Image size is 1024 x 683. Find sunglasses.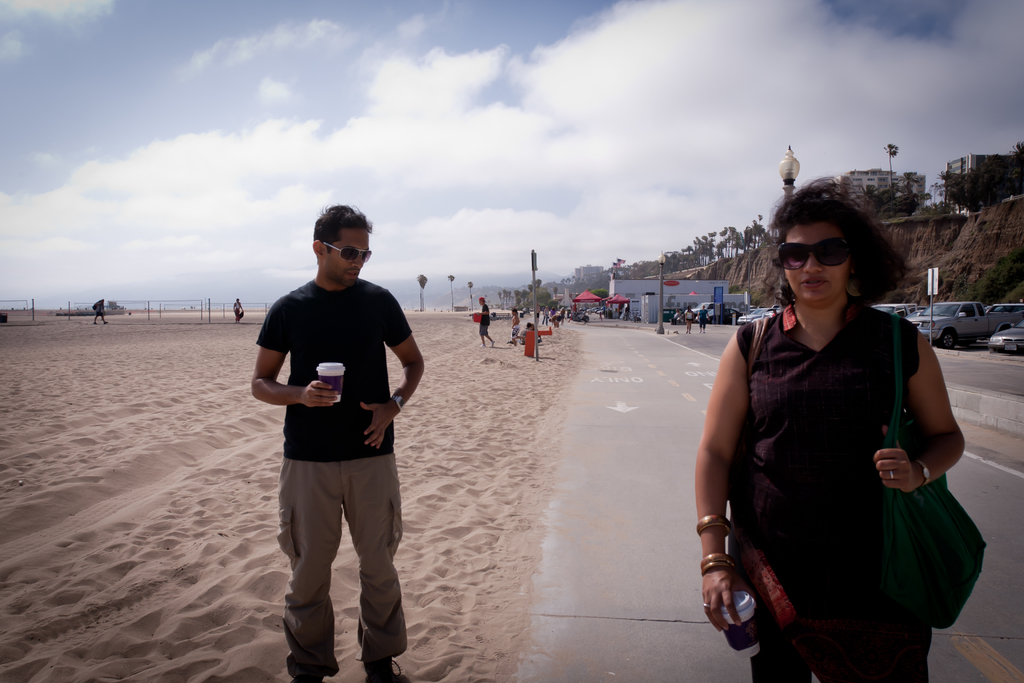
<region>771, 239, 860, 274</region>.
